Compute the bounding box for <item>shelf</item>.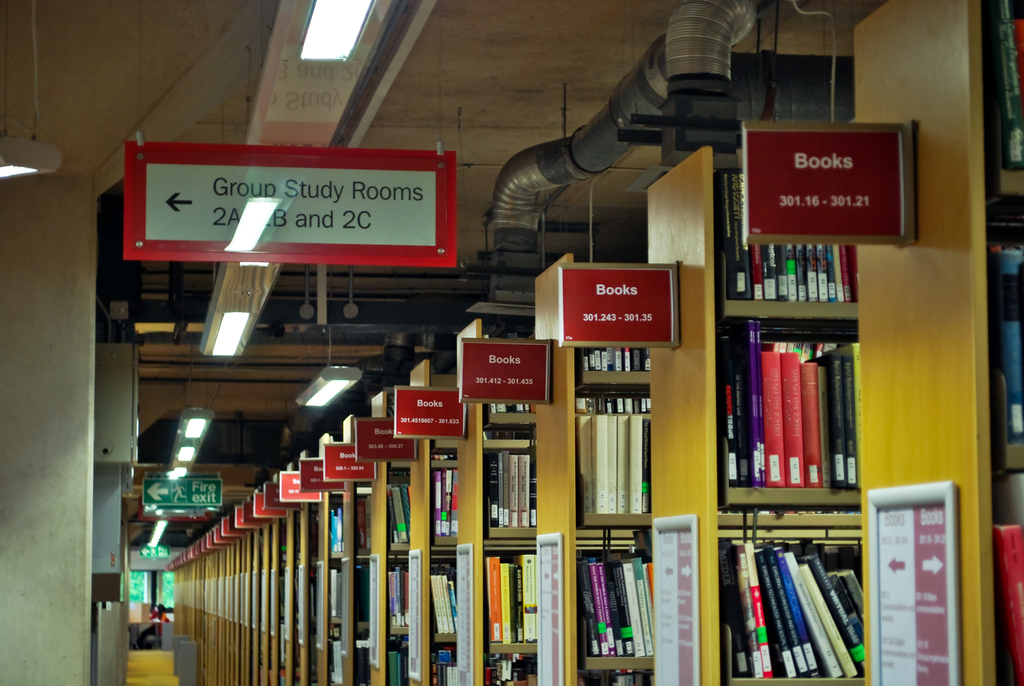
(407,360,463,685).
